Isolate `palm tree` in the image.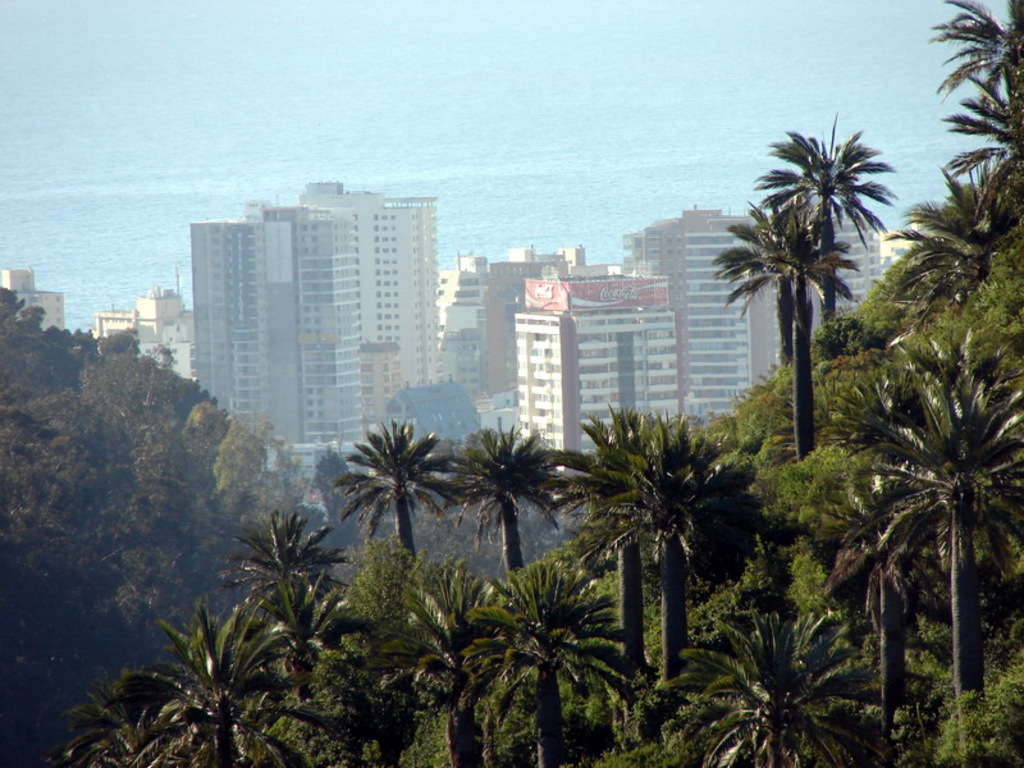
Isolated region: (x1=123, y1=623, x2=284, y2=759).
